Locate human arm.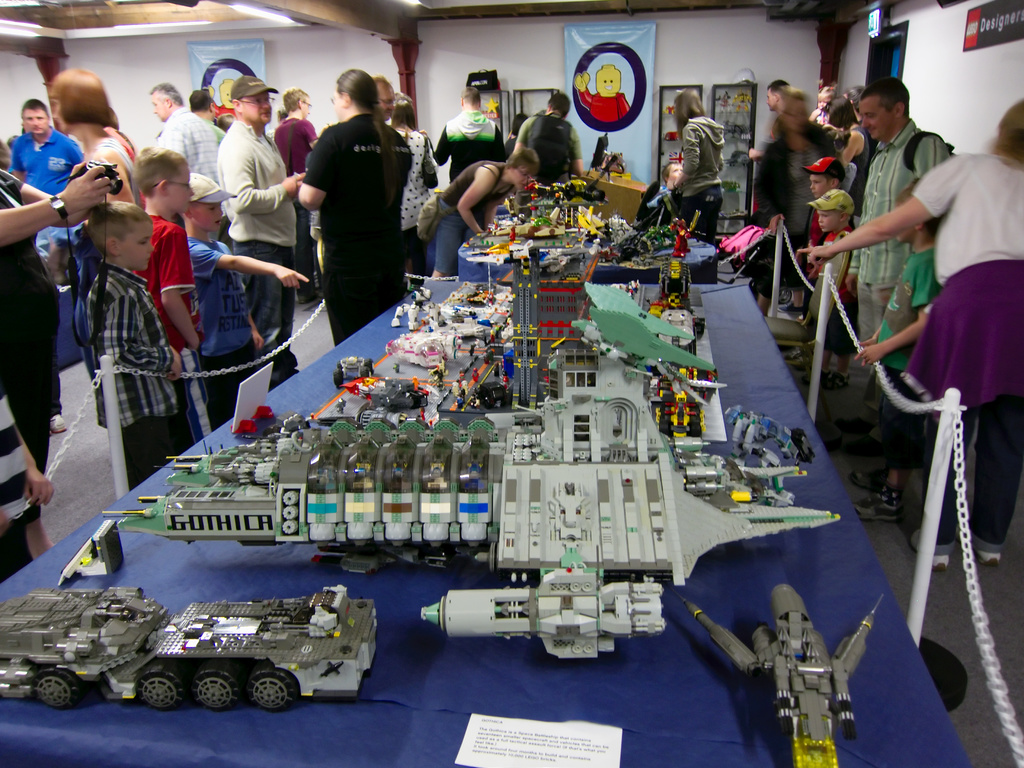
Bounding box: <box>100,299,196,383</box>.
